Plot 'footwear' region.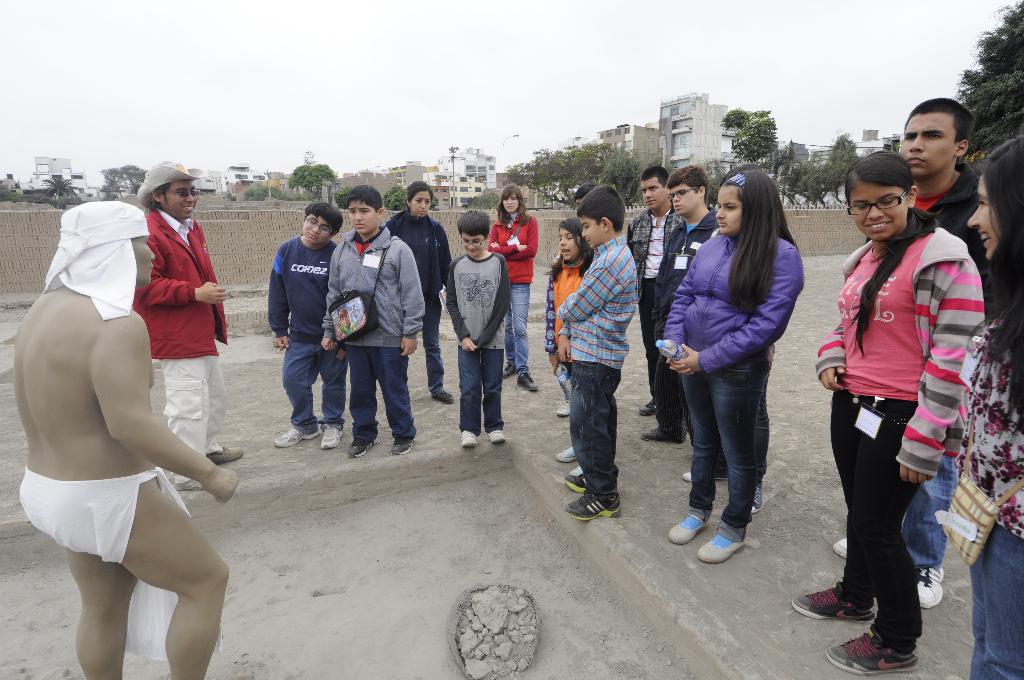
Plotted at [750, 474, 762, 528].
